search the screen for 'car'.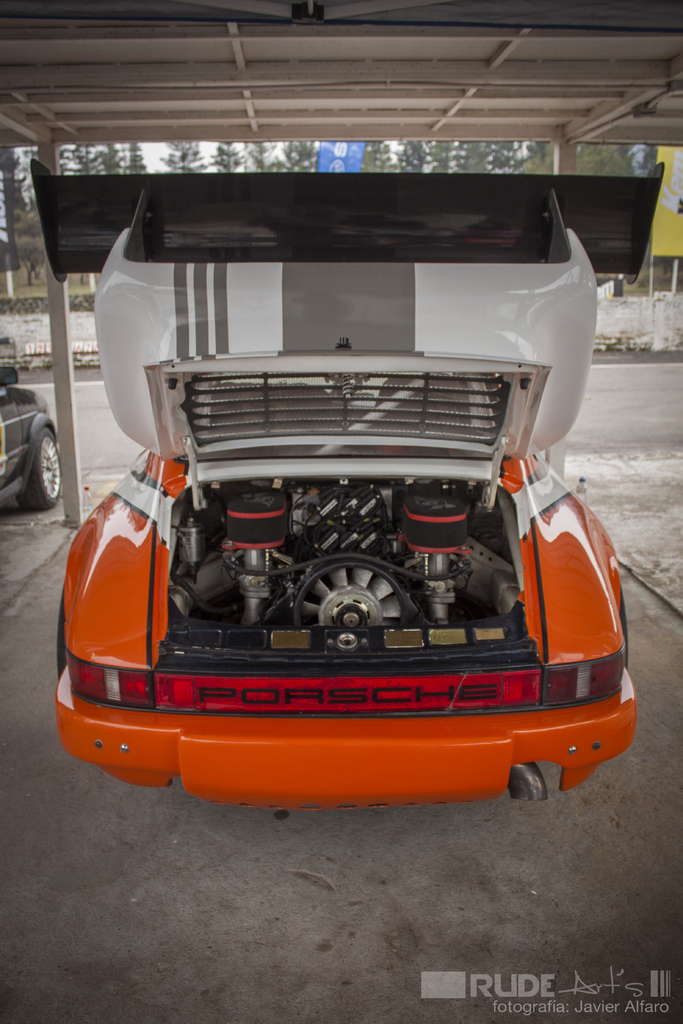
Found at 0,364,66,511.
